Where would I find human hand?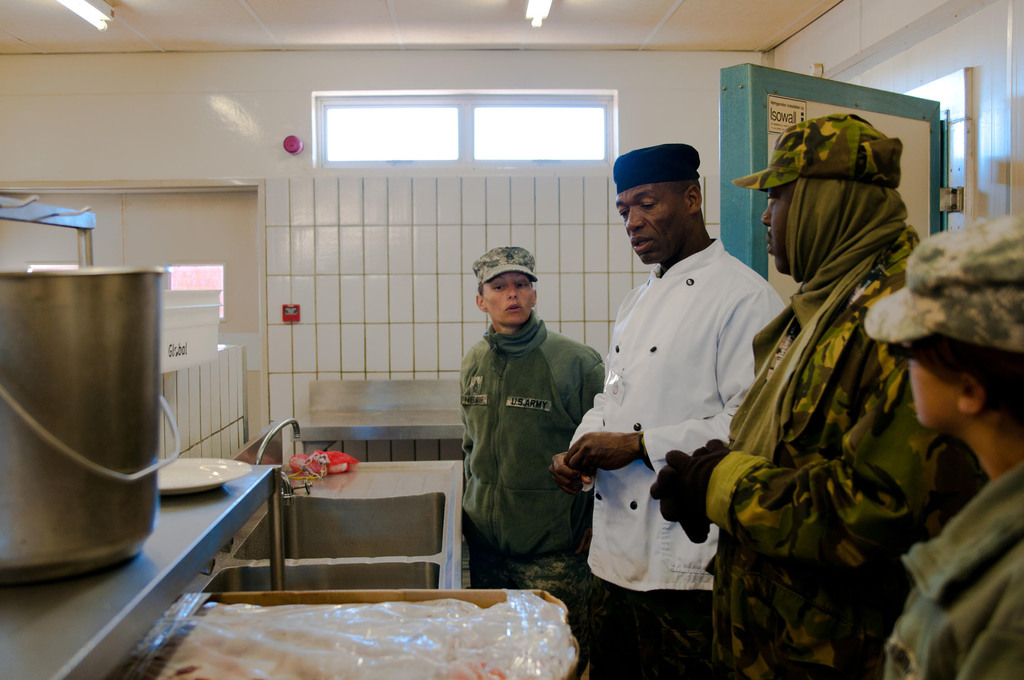
At pyautogui.locateOnScreen(565, 426, 649, 498).
